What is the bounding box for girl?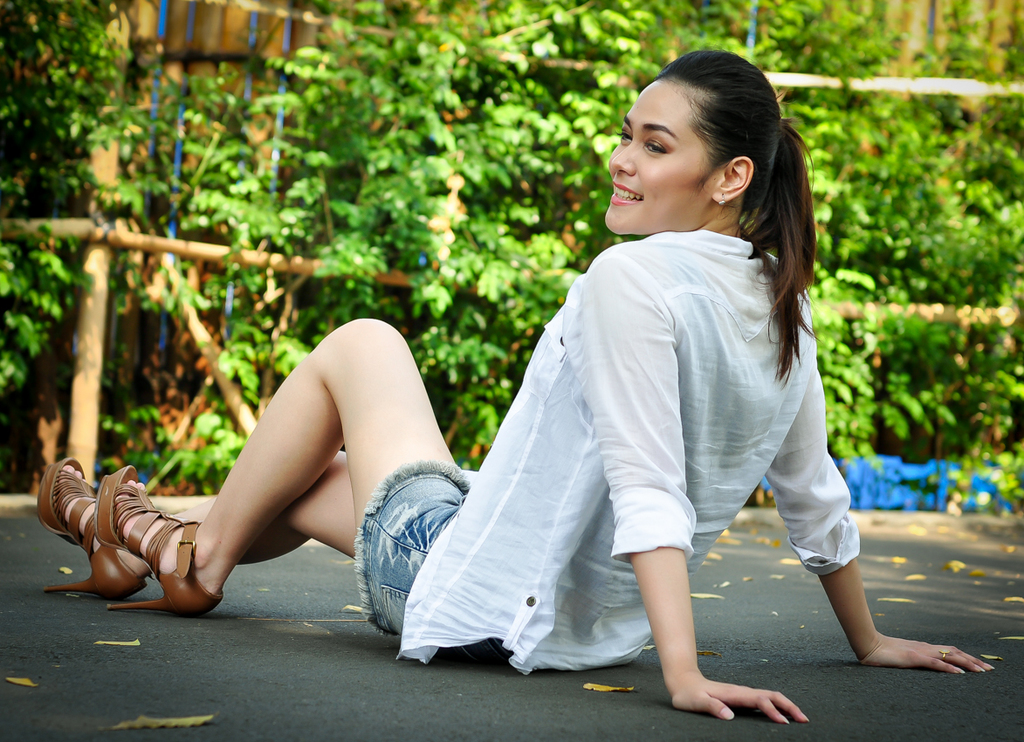
{"x1": 38, "y1": 51, "x2": 993, "y2": 729}.
